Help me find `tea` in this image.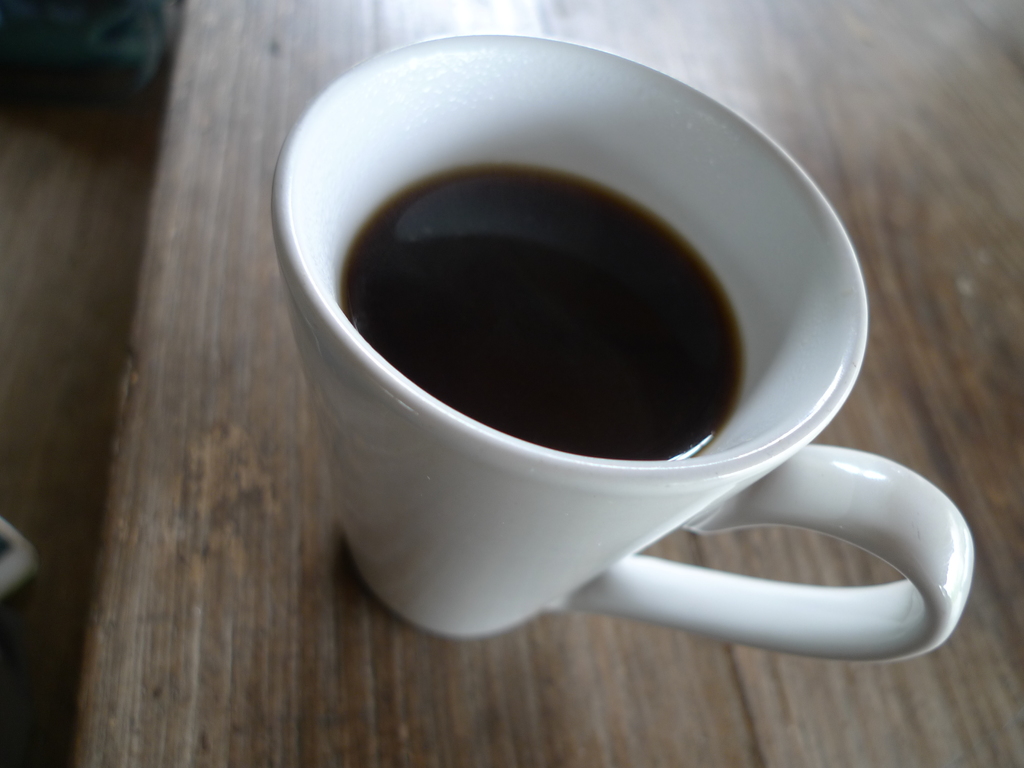
Found it: {"x1": 334, "y1": 157, "x2": 743, "y2": 468}.
